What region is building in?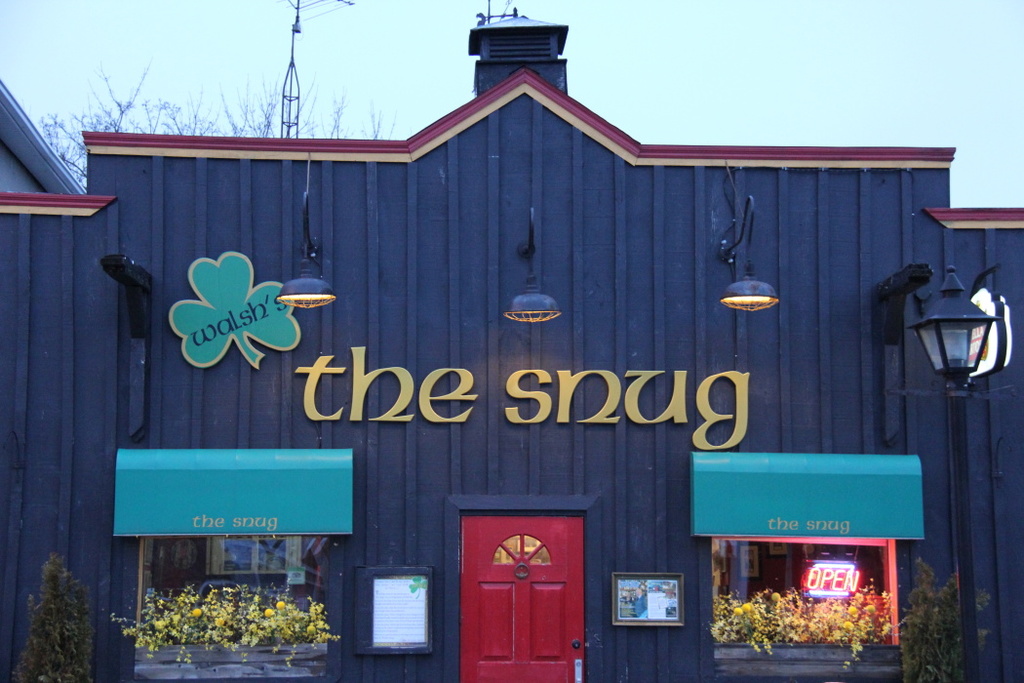
[0,10,1023,682].
